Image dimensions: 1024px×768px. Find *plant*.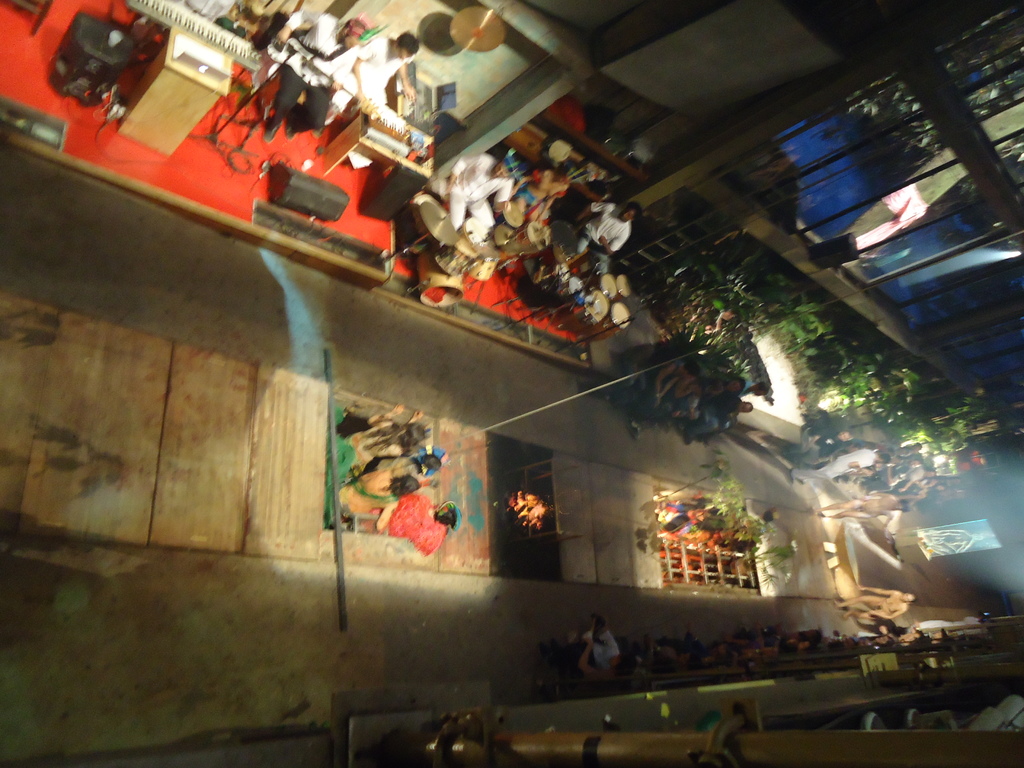
select_region(836, 1, 1023, 159).
